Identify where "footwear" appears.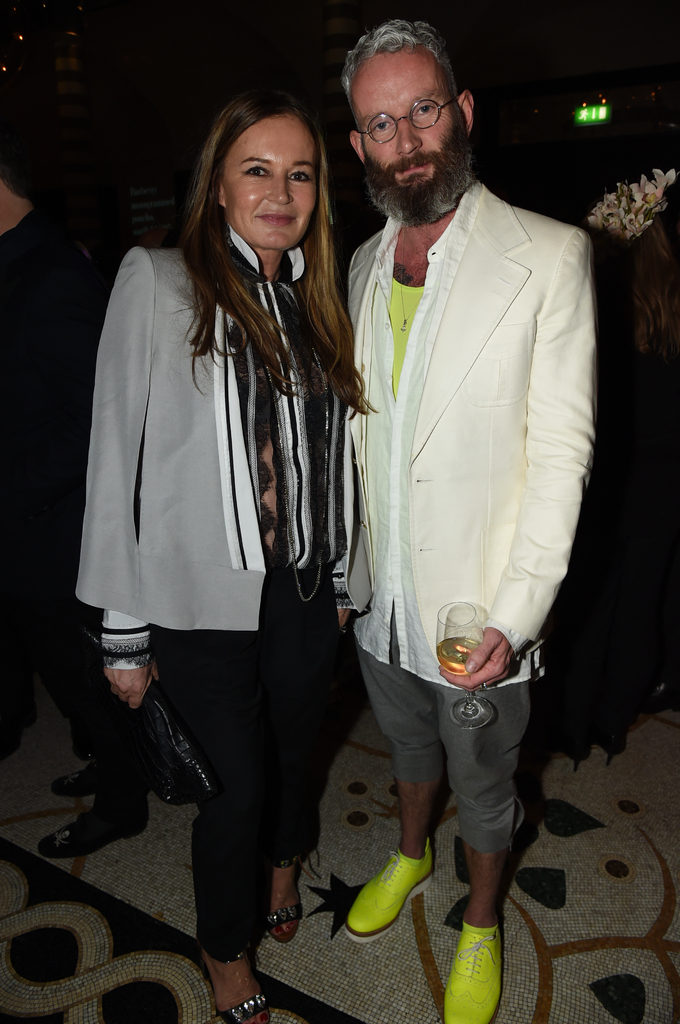
Appears at l=449, t=914, r=519, b=1023.
